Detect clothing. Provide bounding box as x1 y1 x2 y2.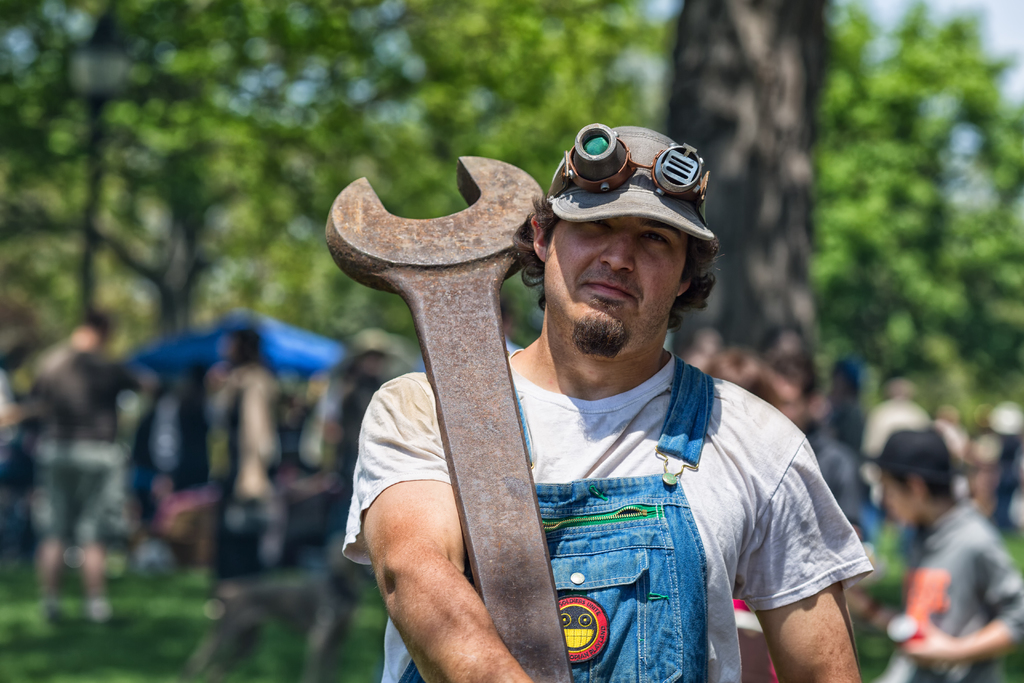
402 352 427 377.
